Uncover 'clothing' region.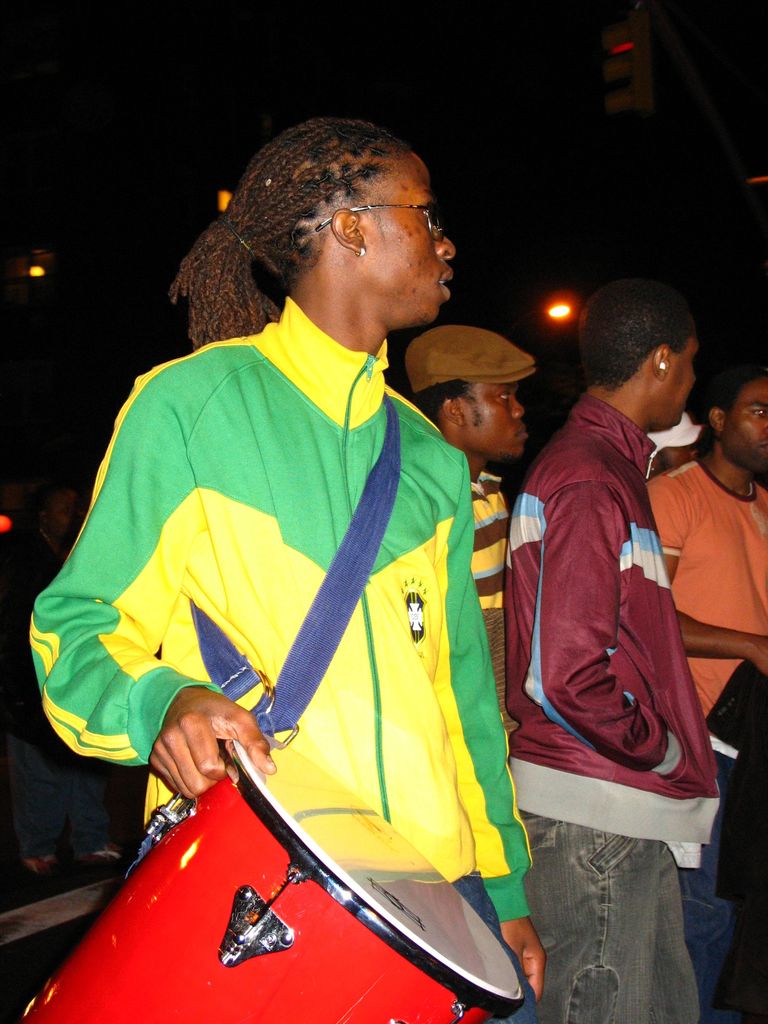
Uncovered: 509 390 708 1023.
